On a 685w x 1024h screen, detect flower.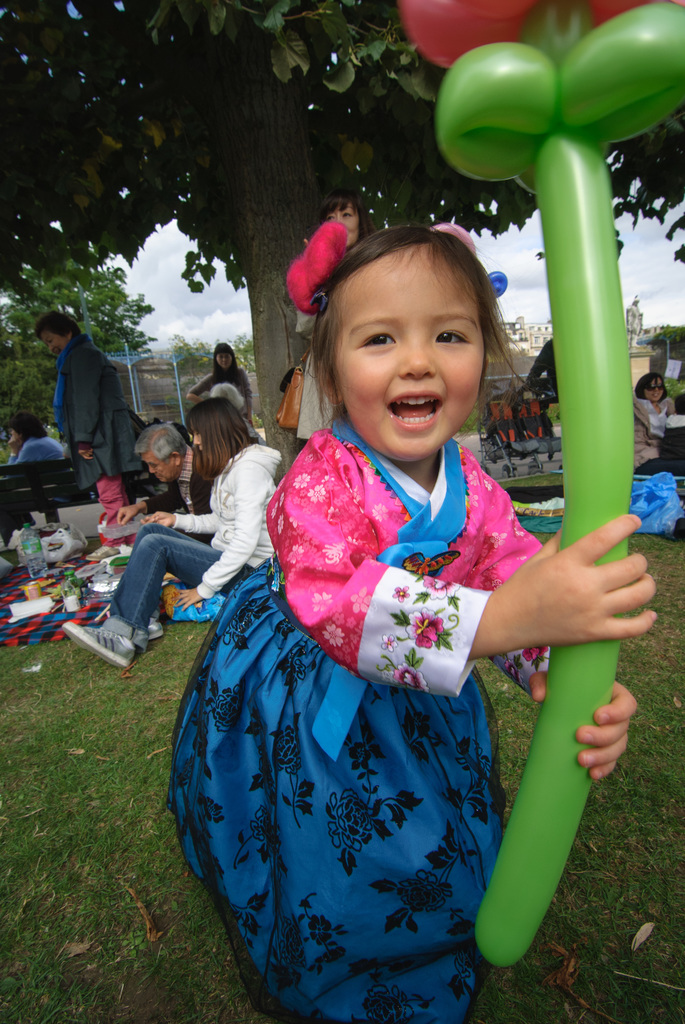
311, 591, 337, 610.
